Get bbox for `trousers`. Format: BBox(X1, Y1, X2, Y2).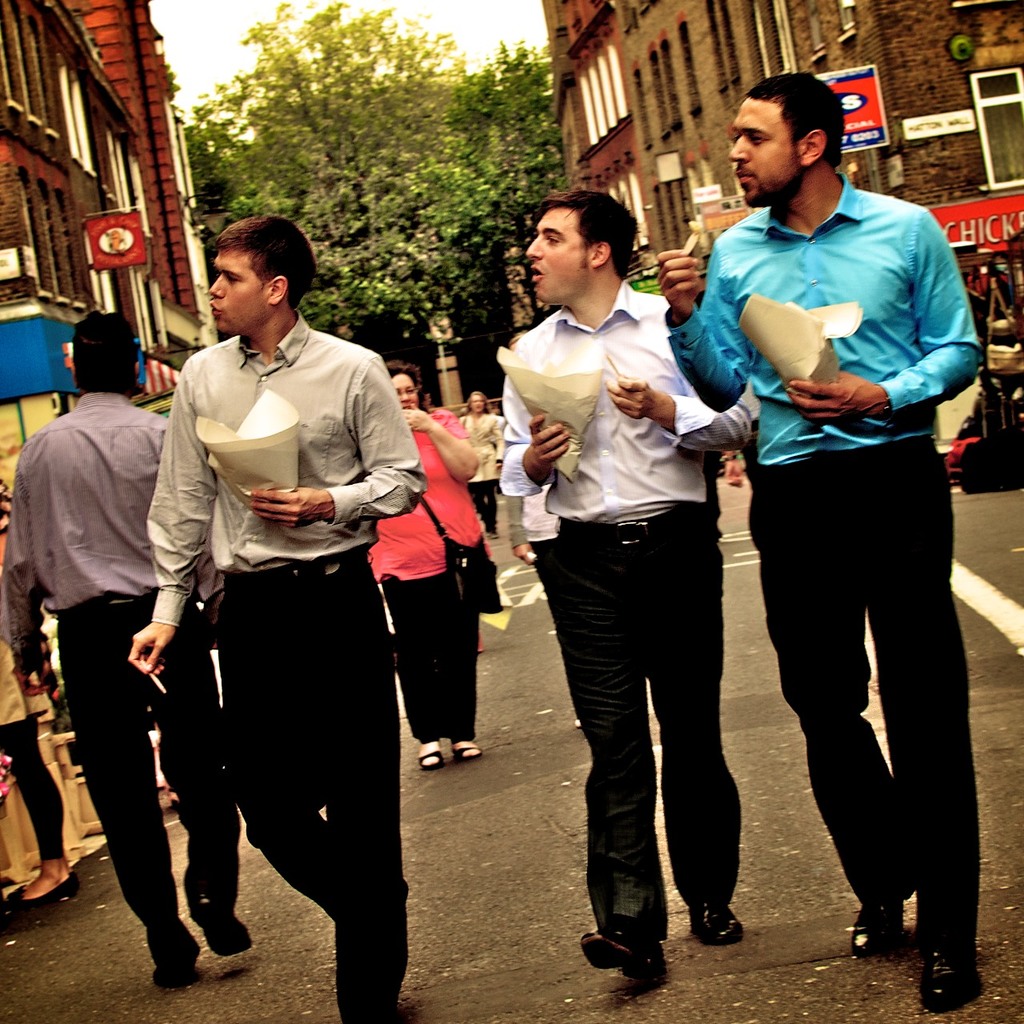
BBox(749, 434, 992, 962).
